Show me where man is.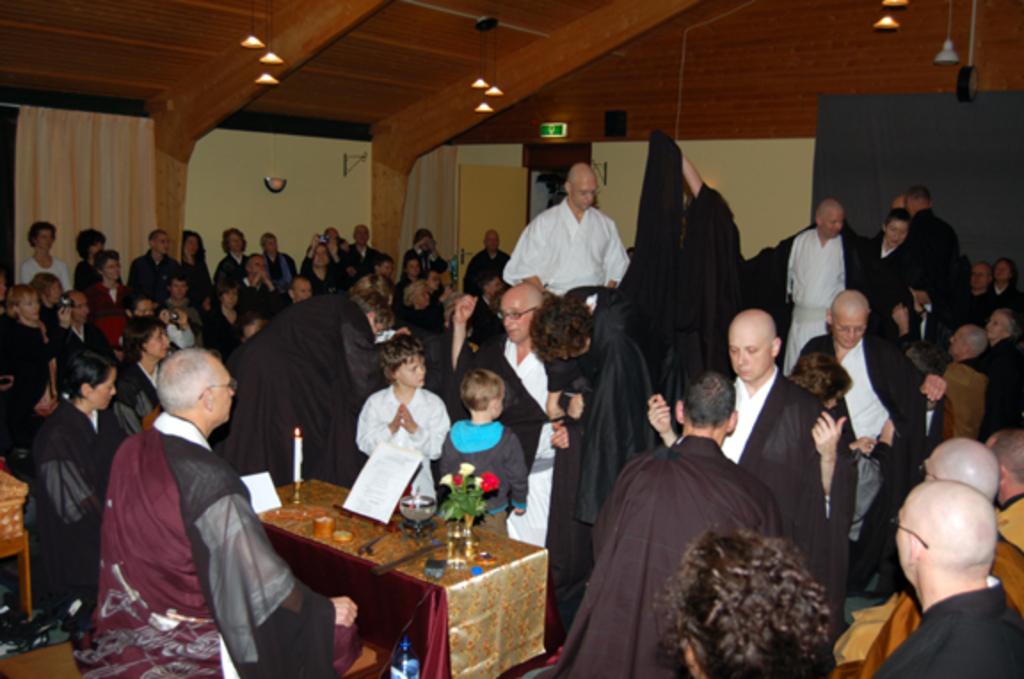
man is at (left=914, top=439, right=992, bottom=503).
